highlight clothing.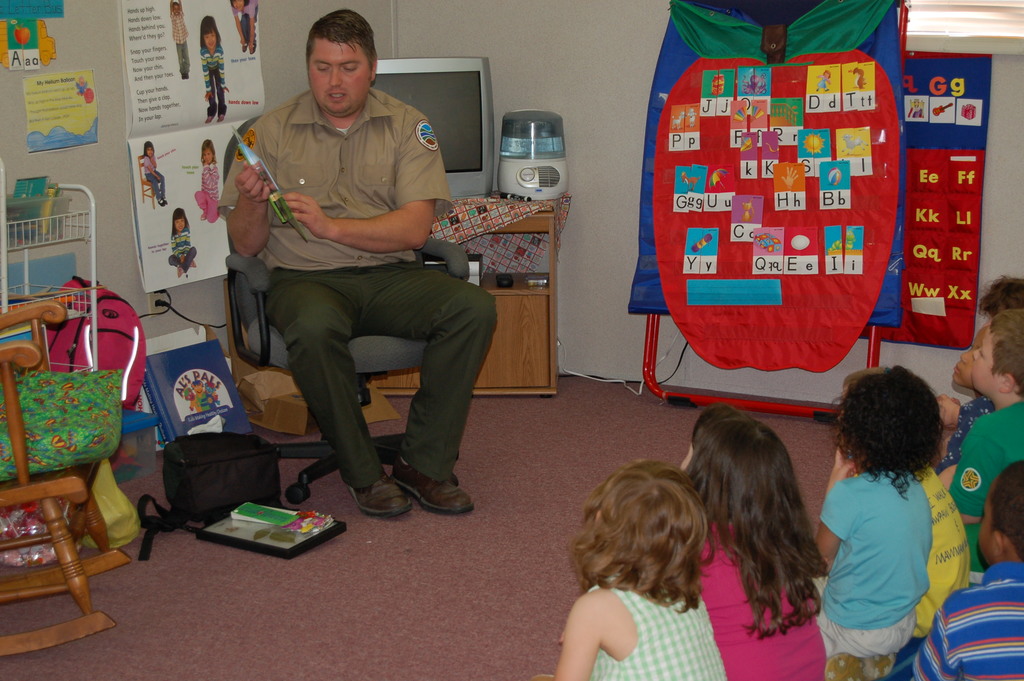
Highlighted region: pyautogui.locateOnScreen(170, 10, 189, 78).
